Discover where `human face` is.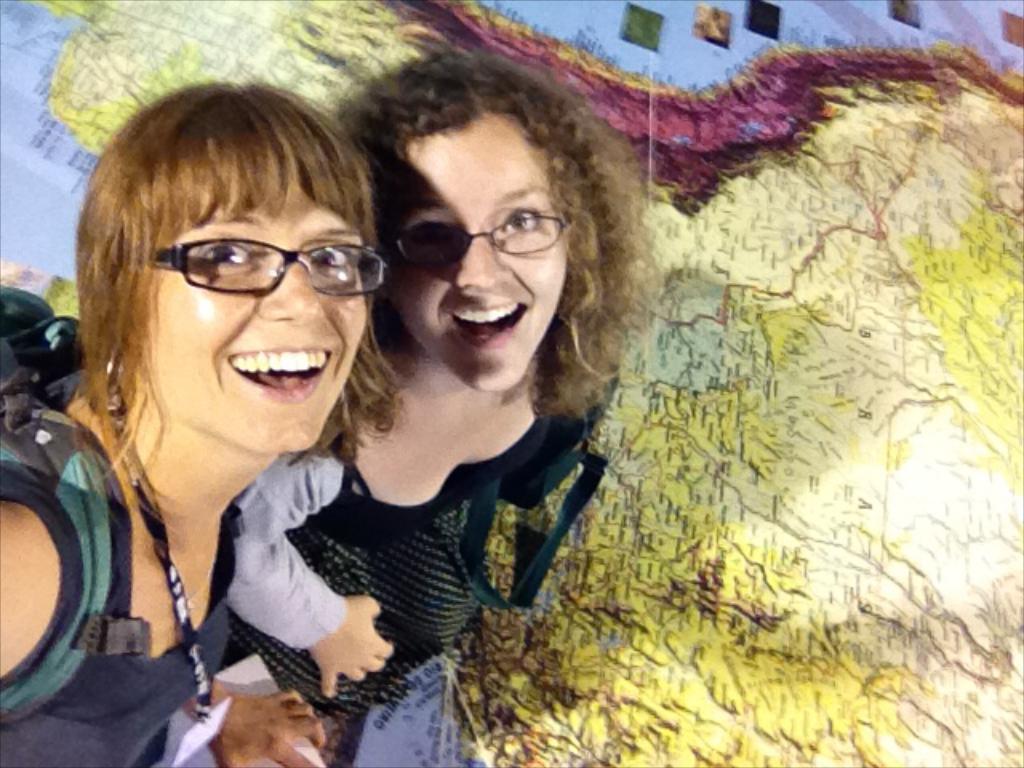
Discovered at select_region(147, 170, 368, 451).
